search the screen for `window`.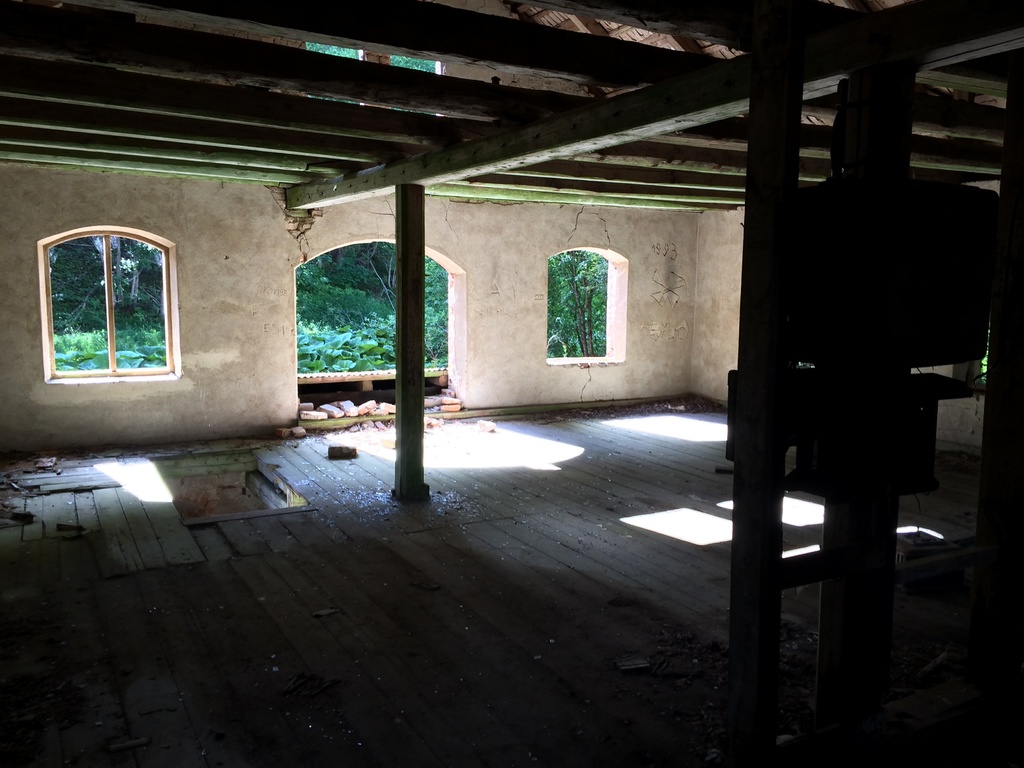
Found at Rect(54, 195, 182, 394).
